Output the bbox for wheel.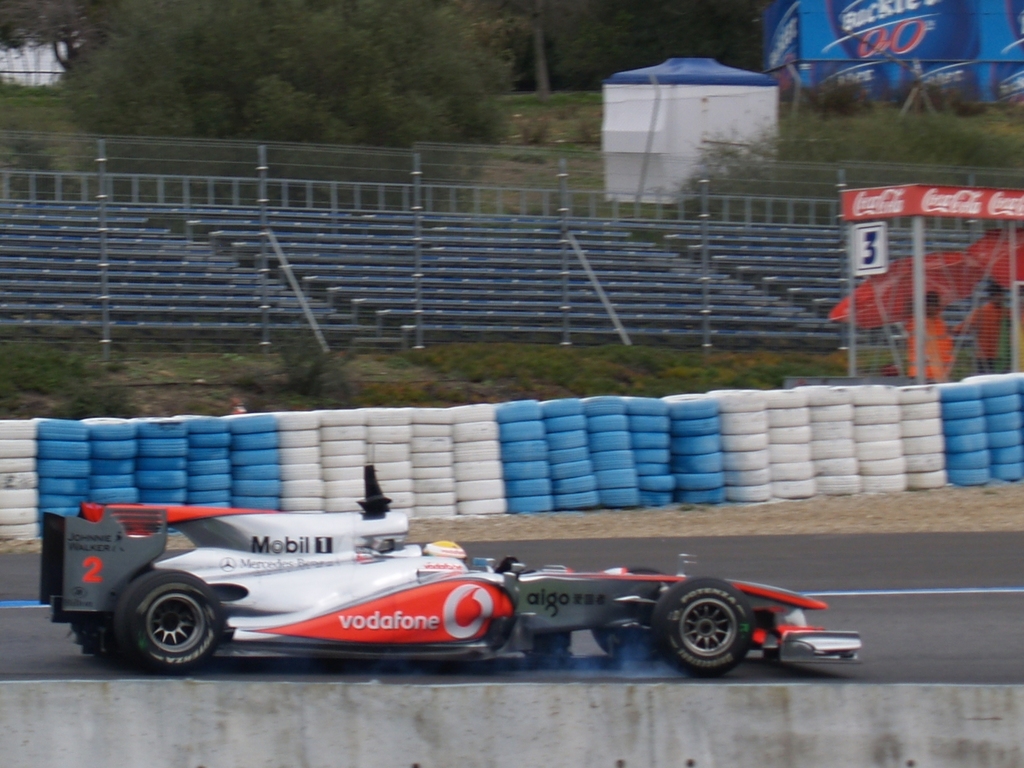
106,565,228,673.
